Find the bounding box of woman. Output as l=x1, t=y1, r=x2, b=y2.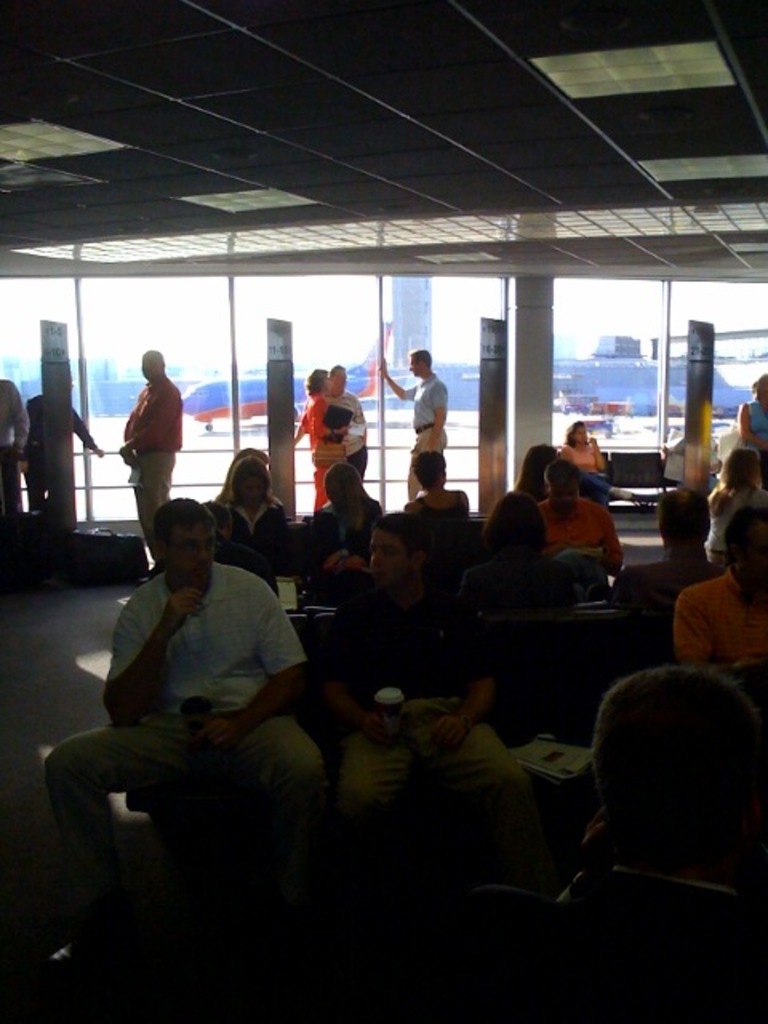
l=403, t=448, r=472, b=518.
